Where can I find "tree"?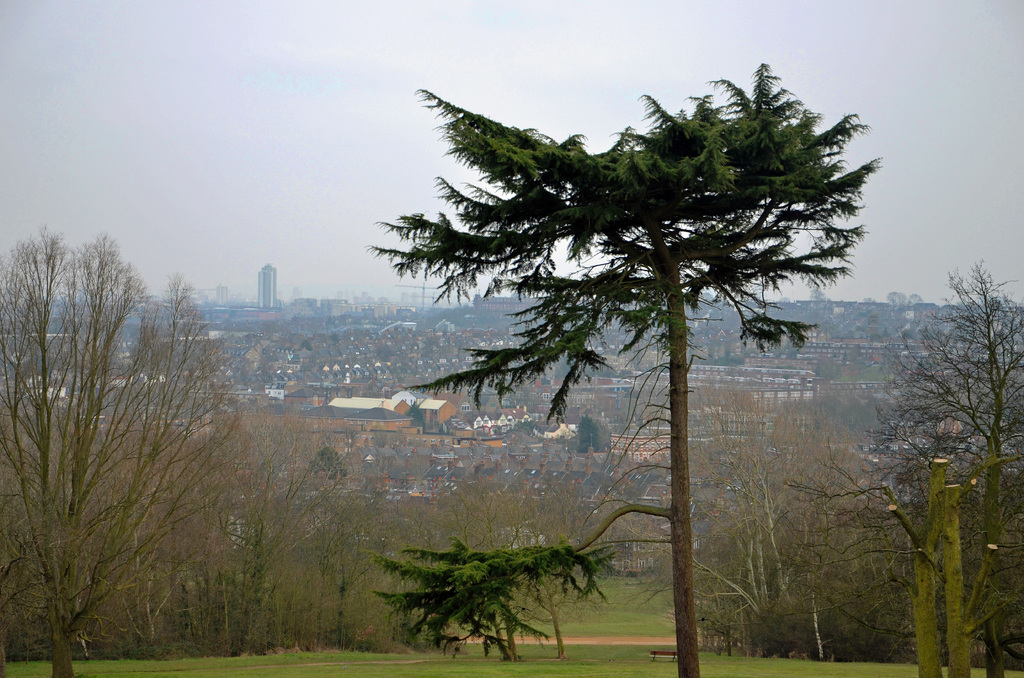
You can find it at [154,405,309,658].
